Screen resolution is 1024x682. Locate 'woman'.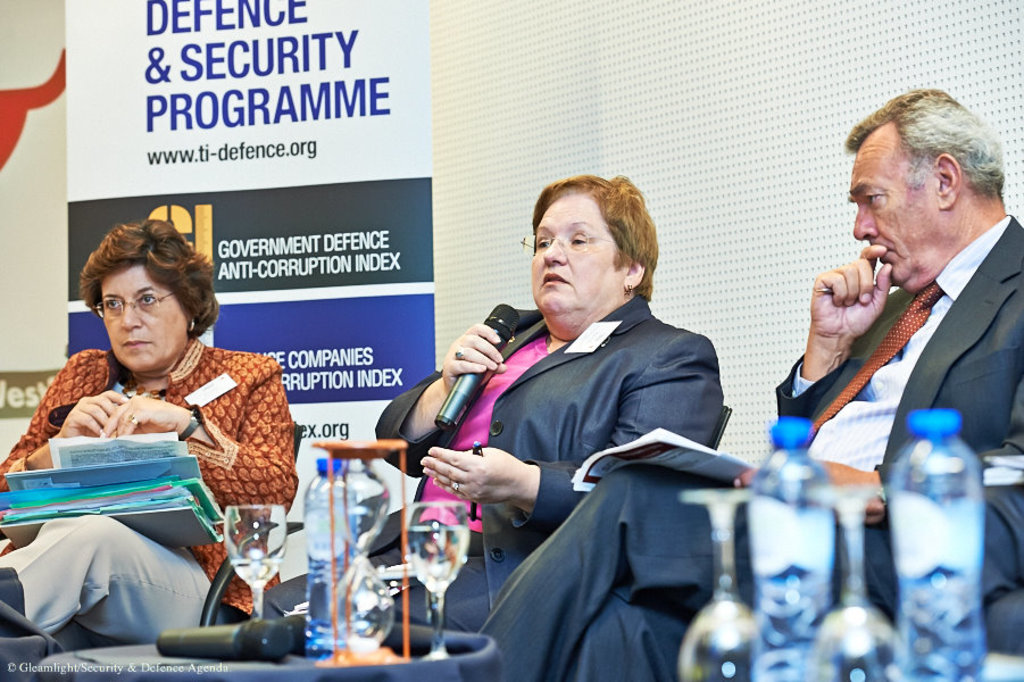
select_region(0, 217, 299, 638).
